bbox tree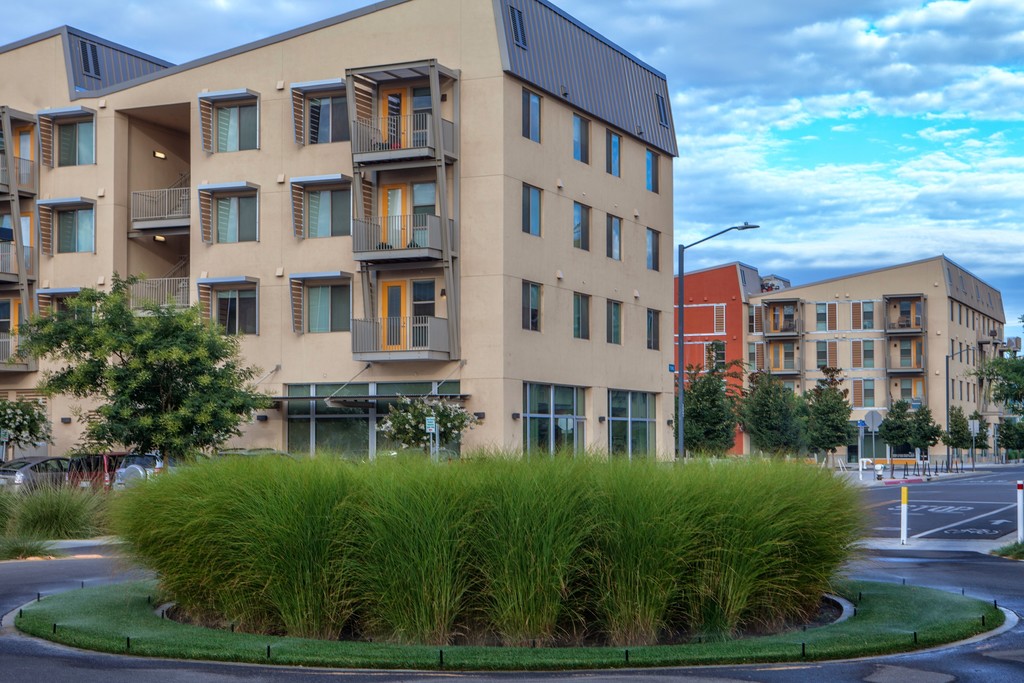
[731,372,805,462]
